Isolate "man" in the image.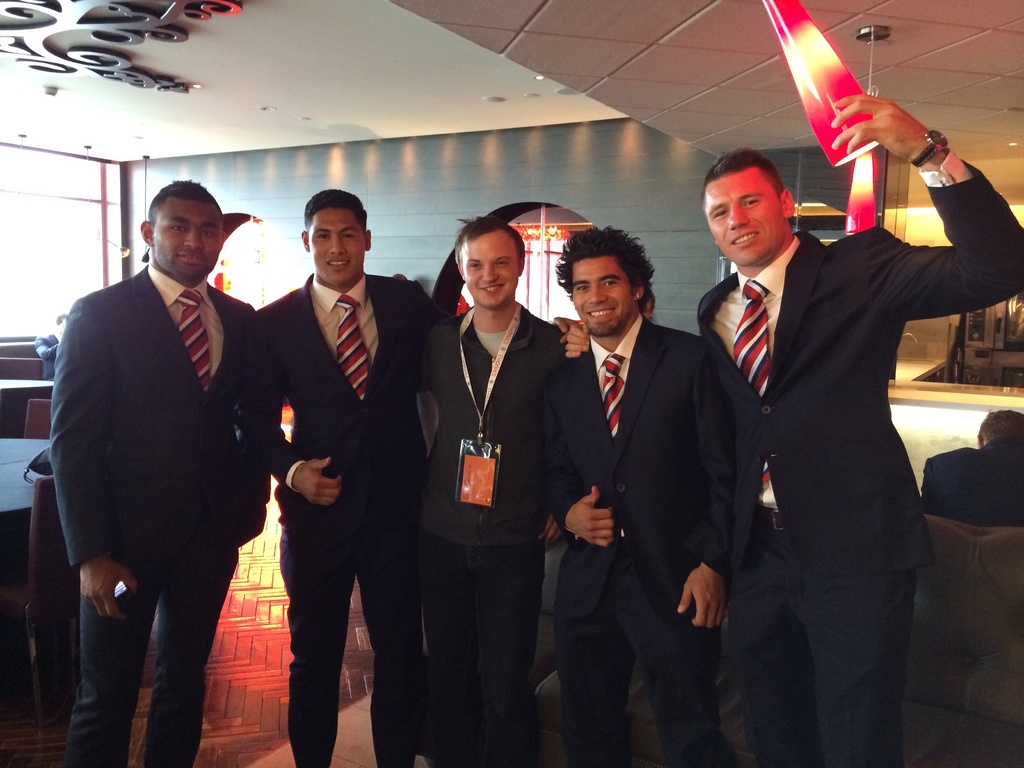
Isolated region: (left=692, top=94, right=1023, bottom=767).
